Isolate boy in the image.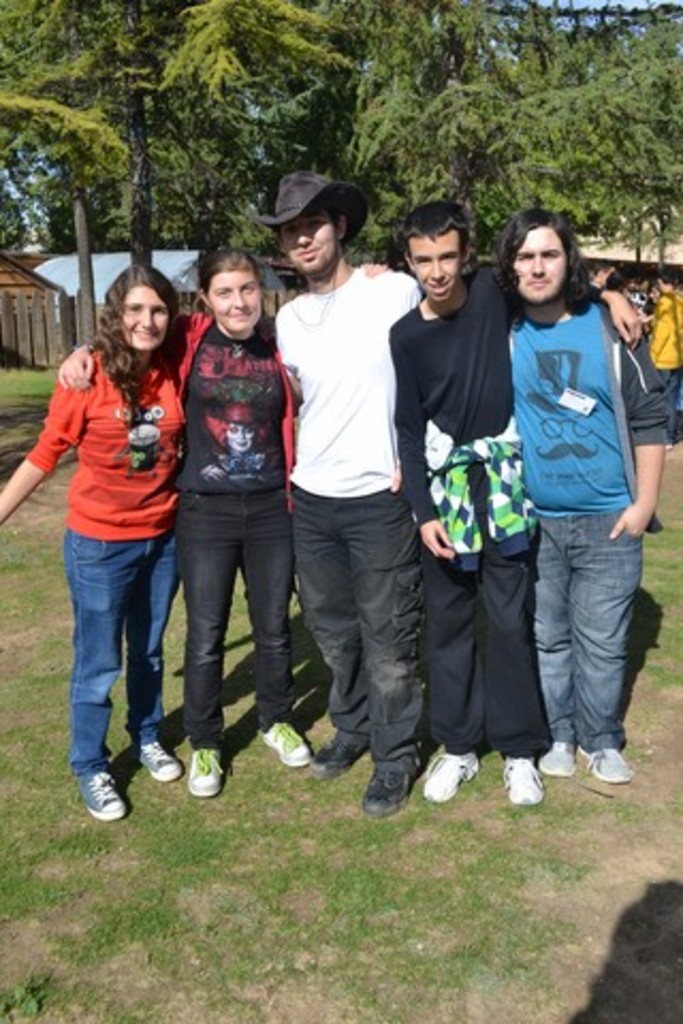
Isolated region: <box>388,194,640,806</box>.
